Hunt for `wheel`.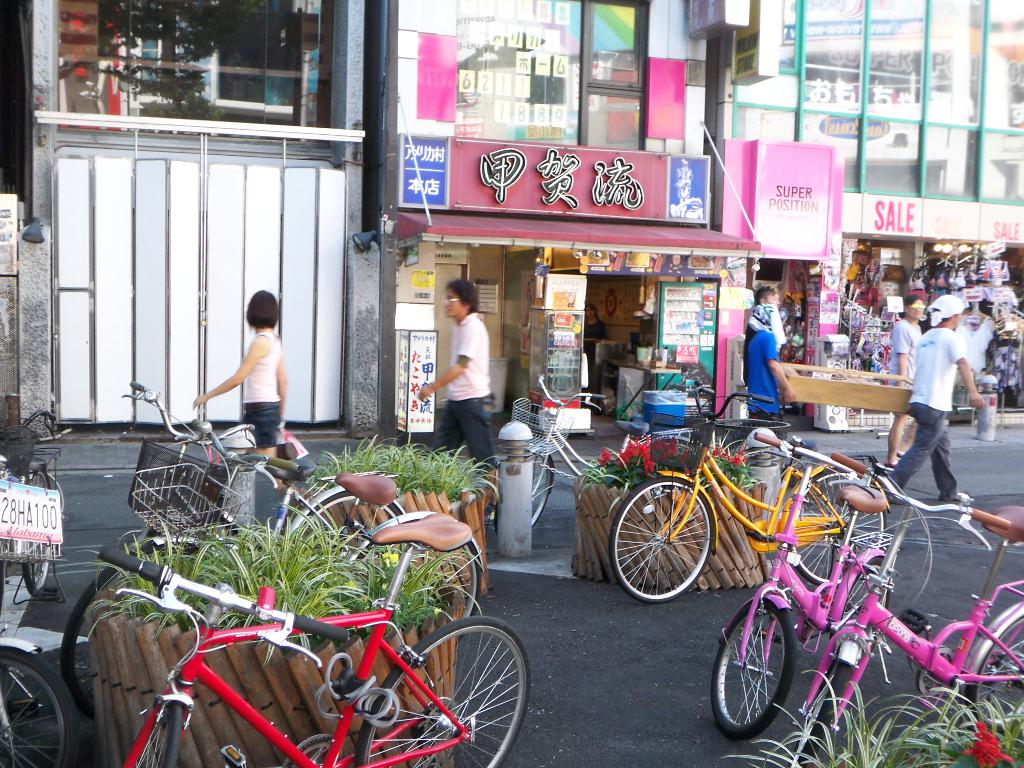
Hunted down at [left=709, top=595, right=794, bottom=742].
